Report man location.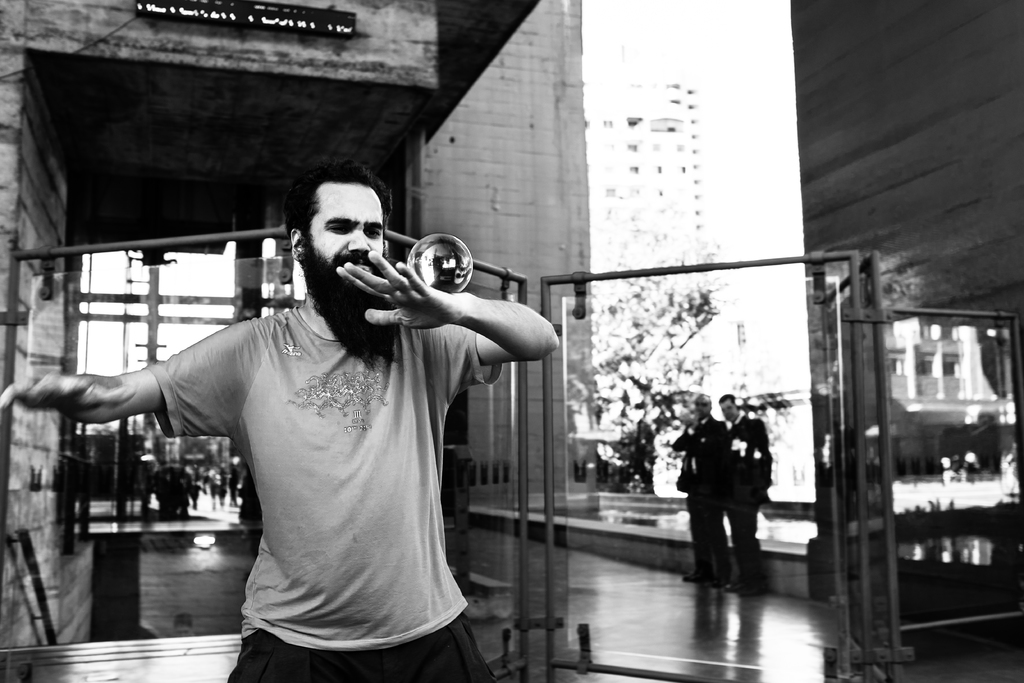
Report: bbox=[672, 391, 733, 599].
